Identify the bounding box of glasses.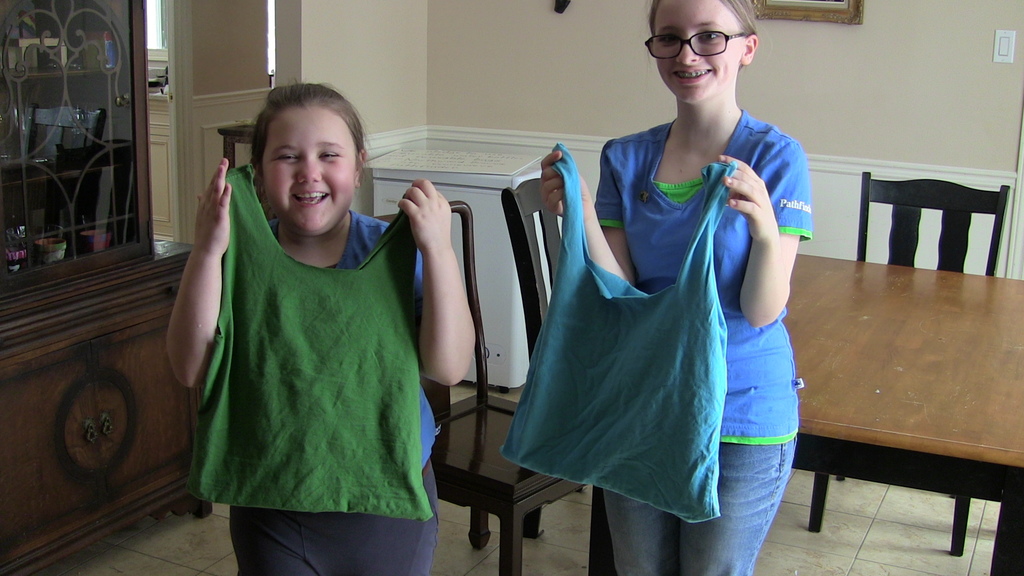
x1=634 y1=27 x2=757 y2=61.
